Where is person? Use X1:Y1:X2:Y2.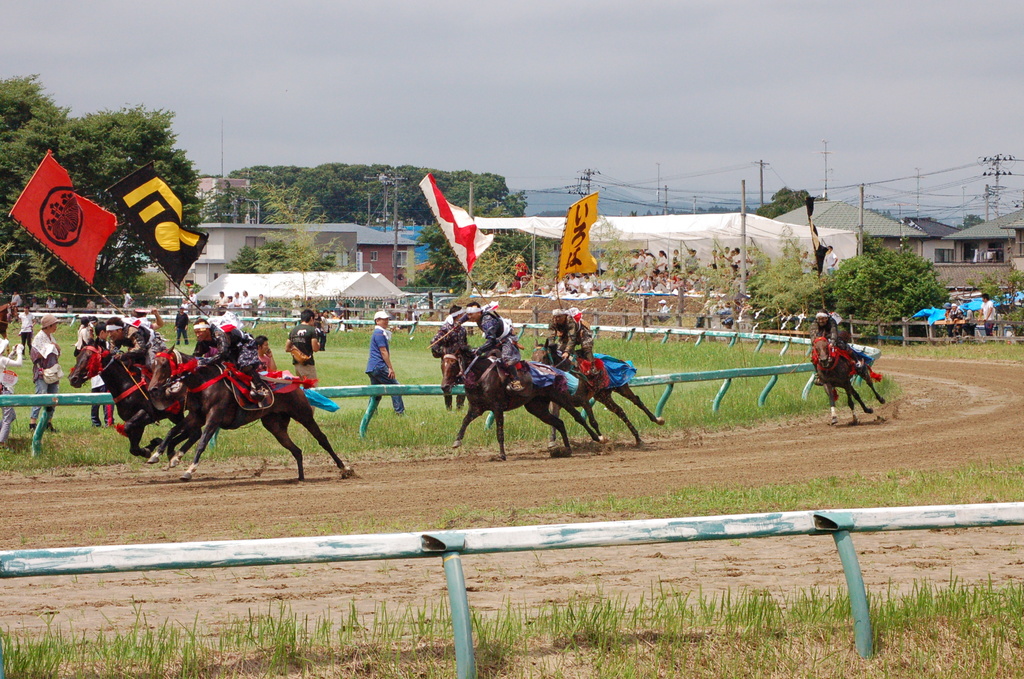
186:318:267:391.
